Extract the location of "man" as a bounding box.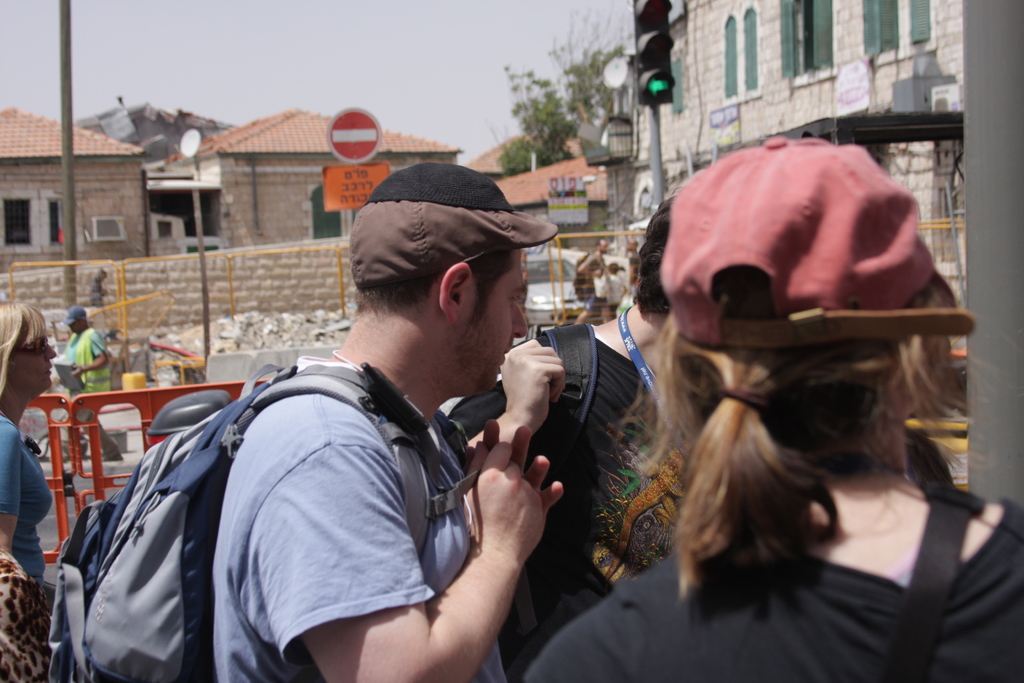
rect(60, 304, 125, 461).
